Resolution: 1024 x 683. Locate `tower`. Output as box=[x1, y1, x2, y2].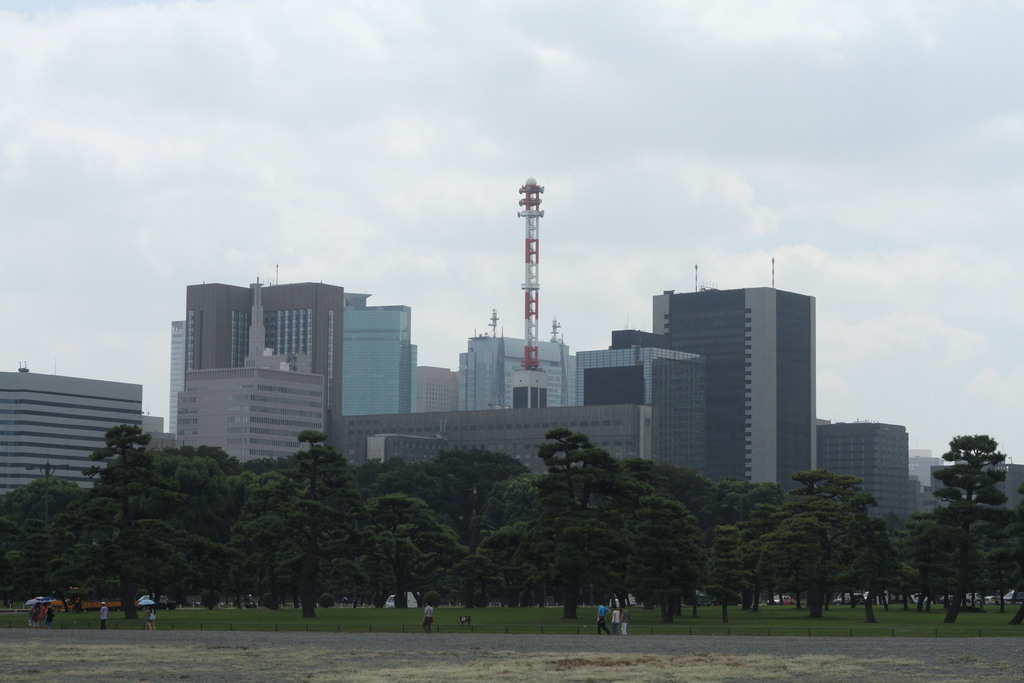
box=[345, 297, 415, 414].
